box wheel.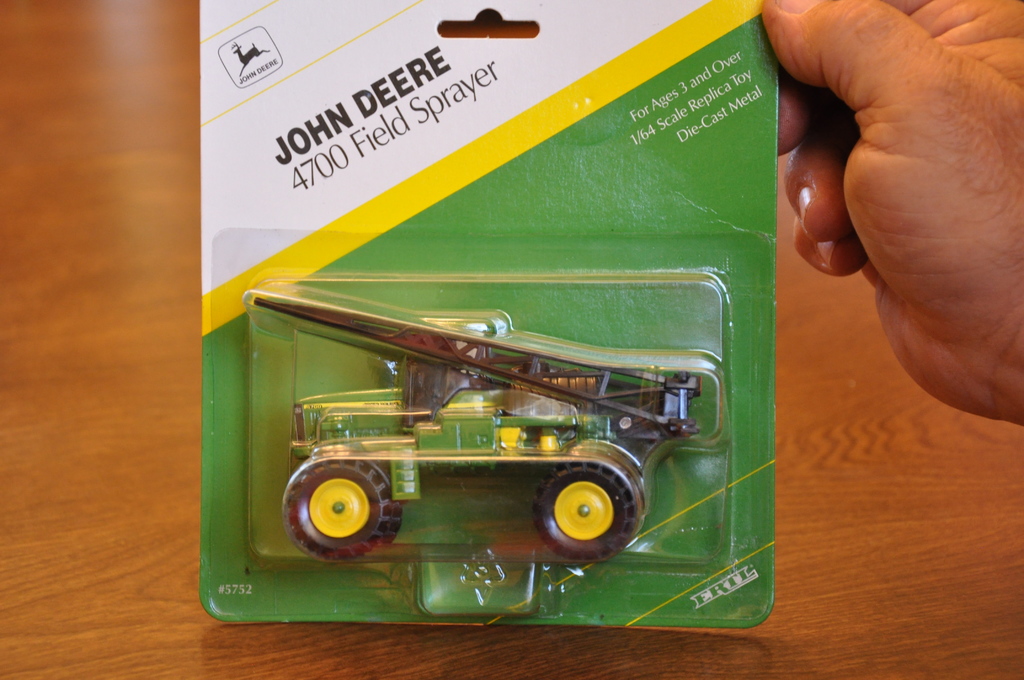
536:462:641:556.
